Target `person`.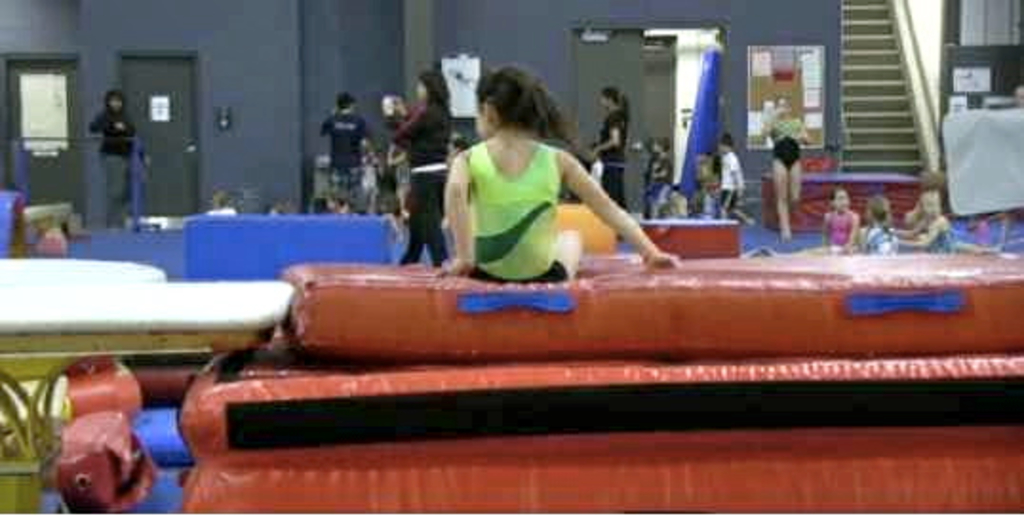
Target region: (316, 89, 379, 217).
